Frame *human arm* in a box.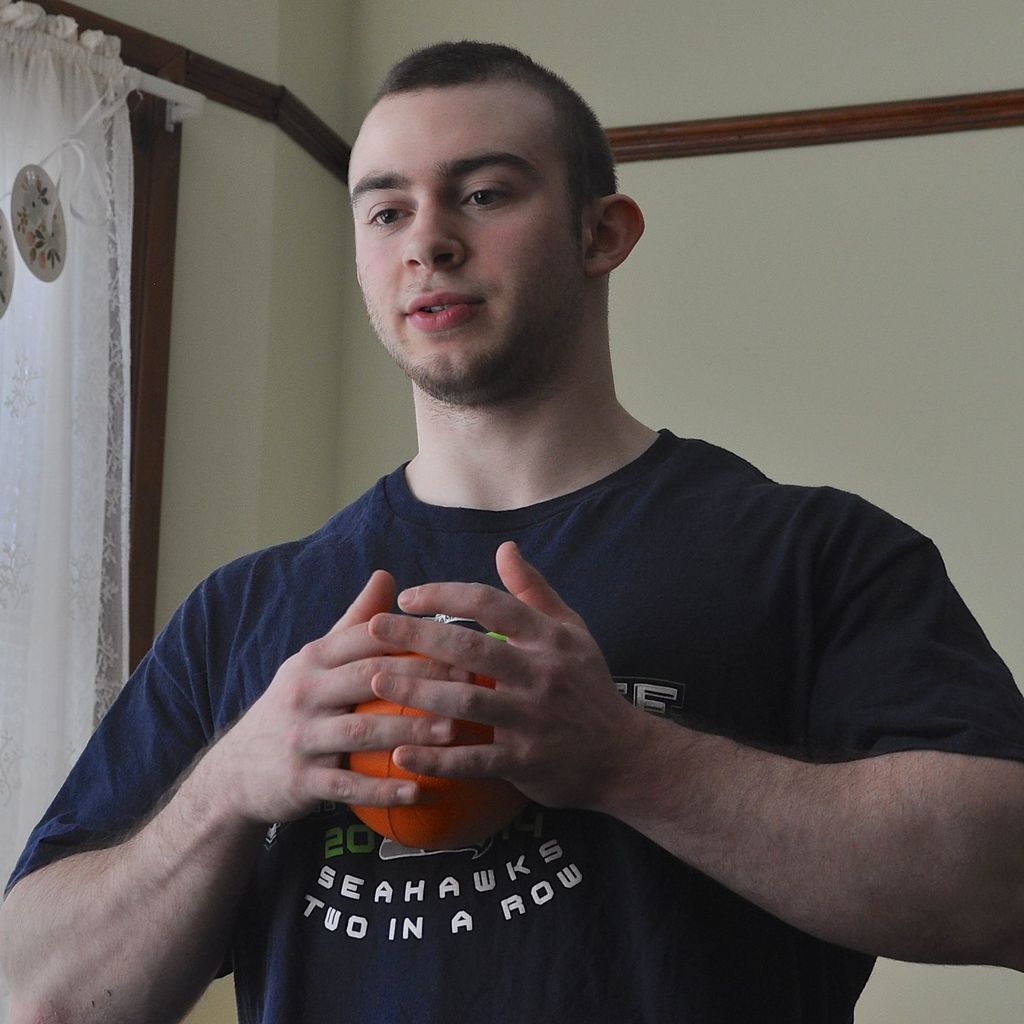
(left=507, top=531, right=986, bottom=998).
